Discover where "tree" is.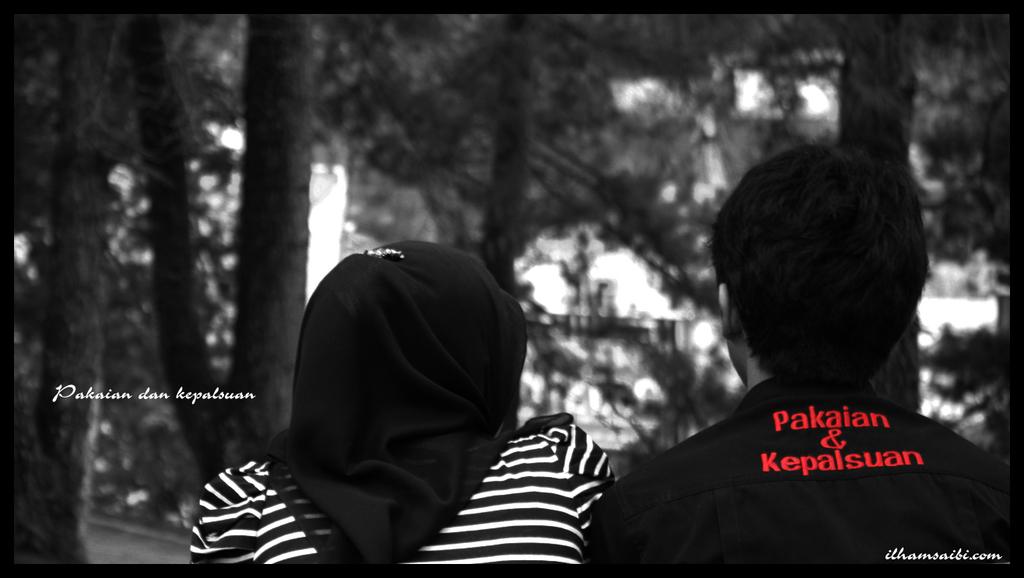
Discovered at bbox=[345, 0, 545, 310].
